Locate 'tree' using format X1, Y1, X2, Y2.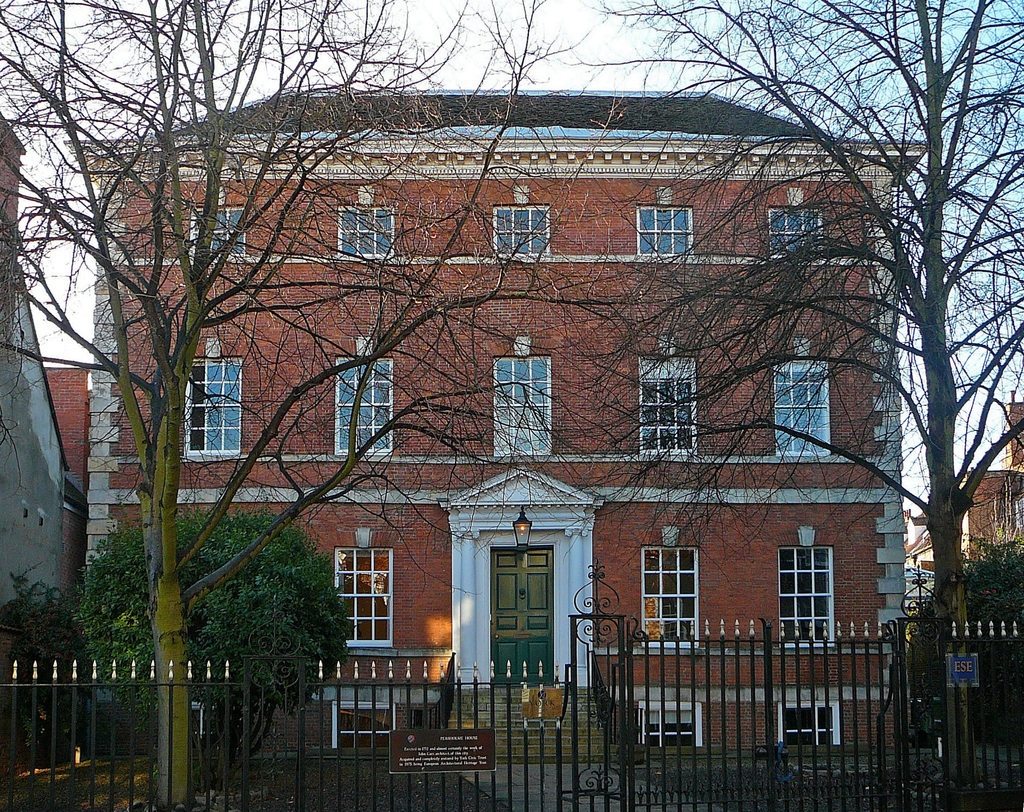
0, 0, 669, 810.
